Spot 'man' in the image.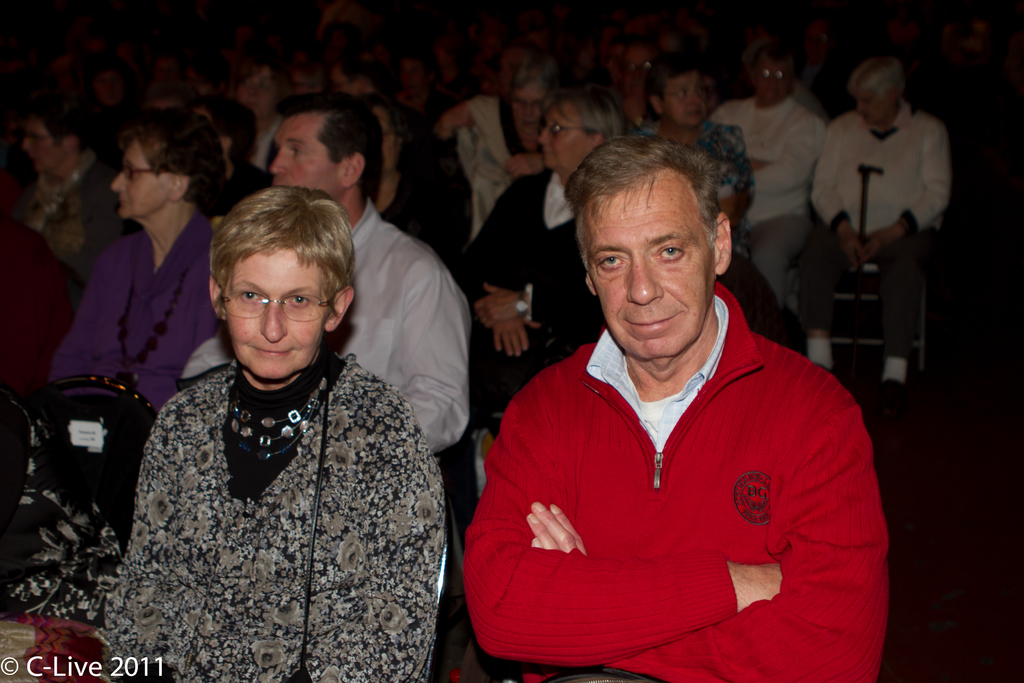
'man' found at 447/121/881/677.
